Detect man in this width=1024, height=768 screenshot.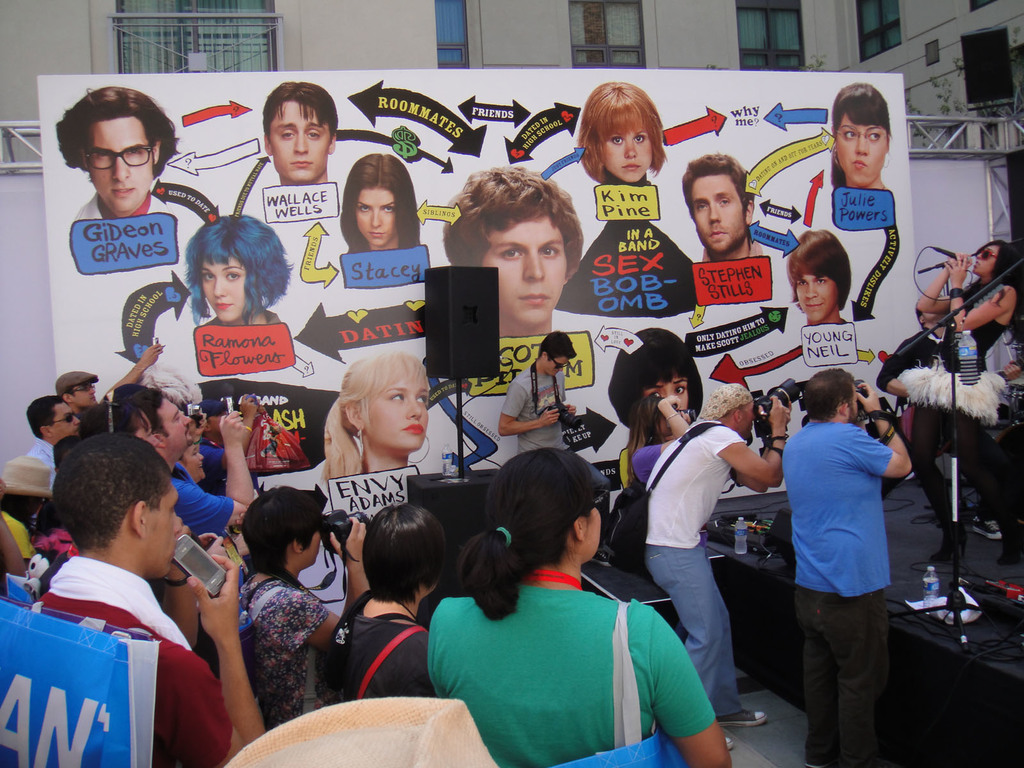
Detection: {"x1": 640, "y1": 378, "x2": 804, "y2": 748}.
